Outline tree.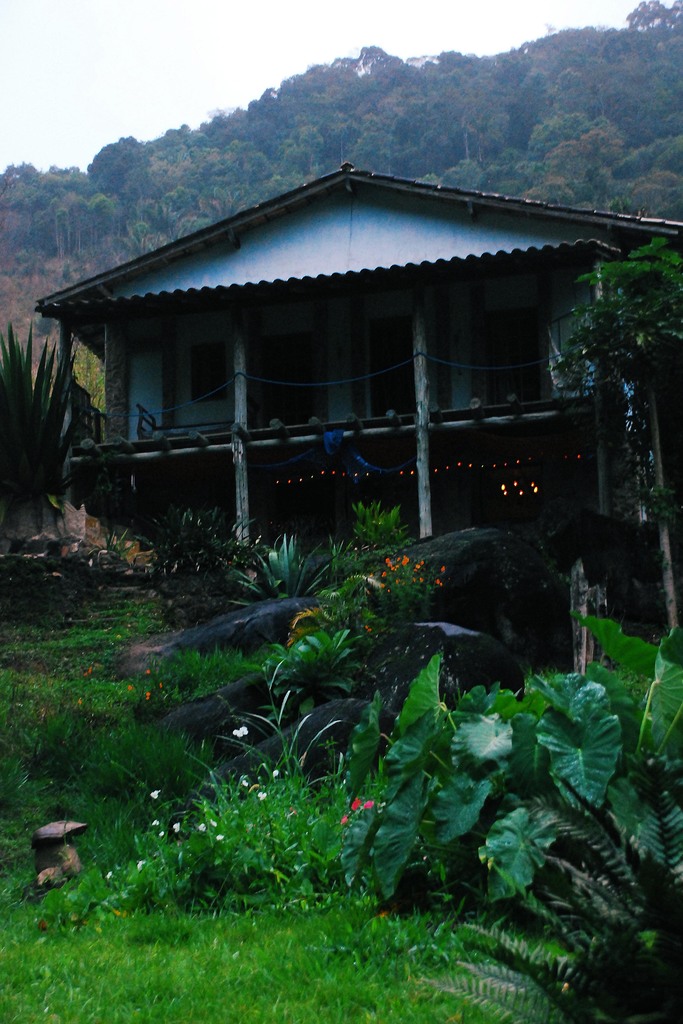
Outline: box=[531, 228, 682, 662].
